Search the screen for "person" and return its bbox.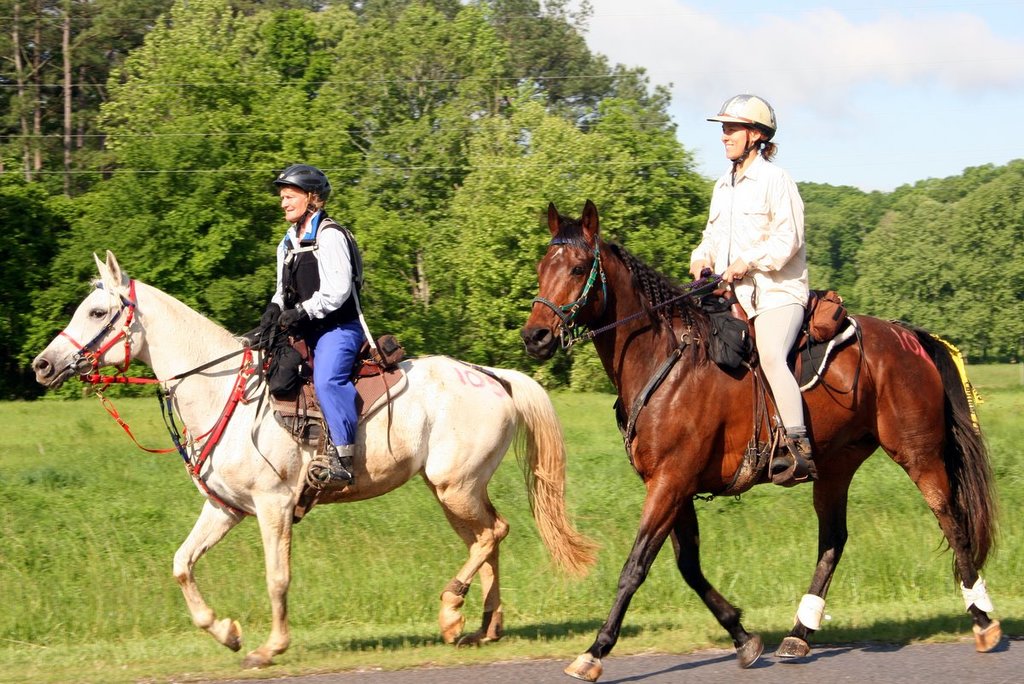
Found: (677, 95, 822, 490).
